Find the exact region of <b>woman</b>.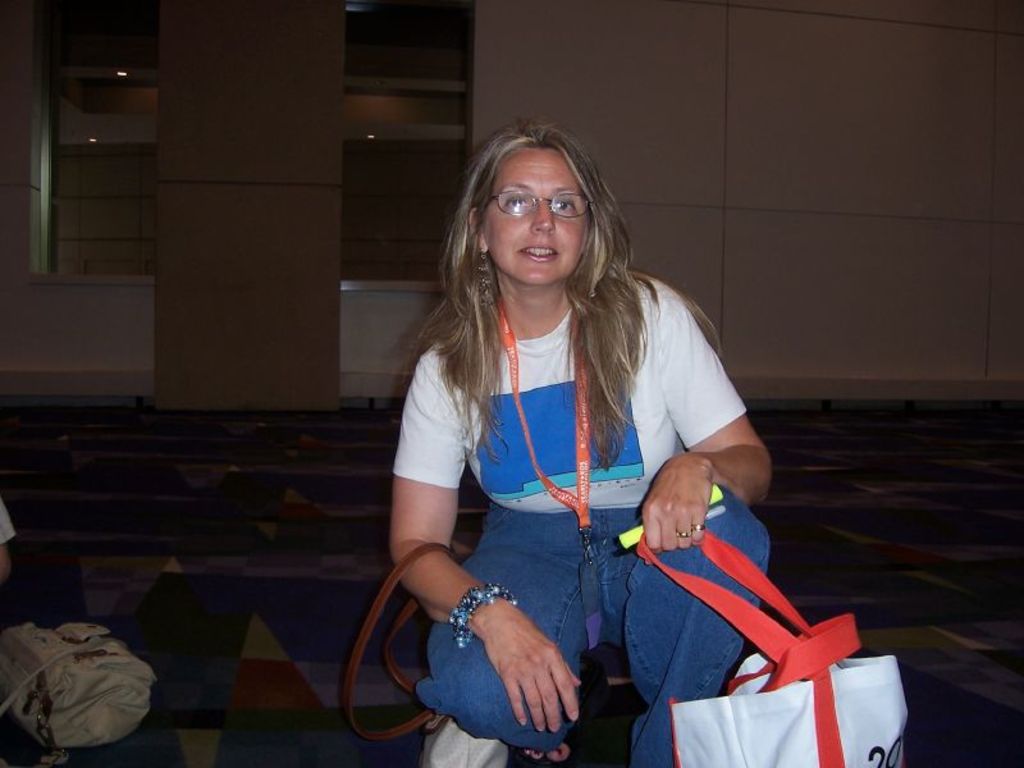
Exact region: left=349, top=143, right=785, bottom=760.
